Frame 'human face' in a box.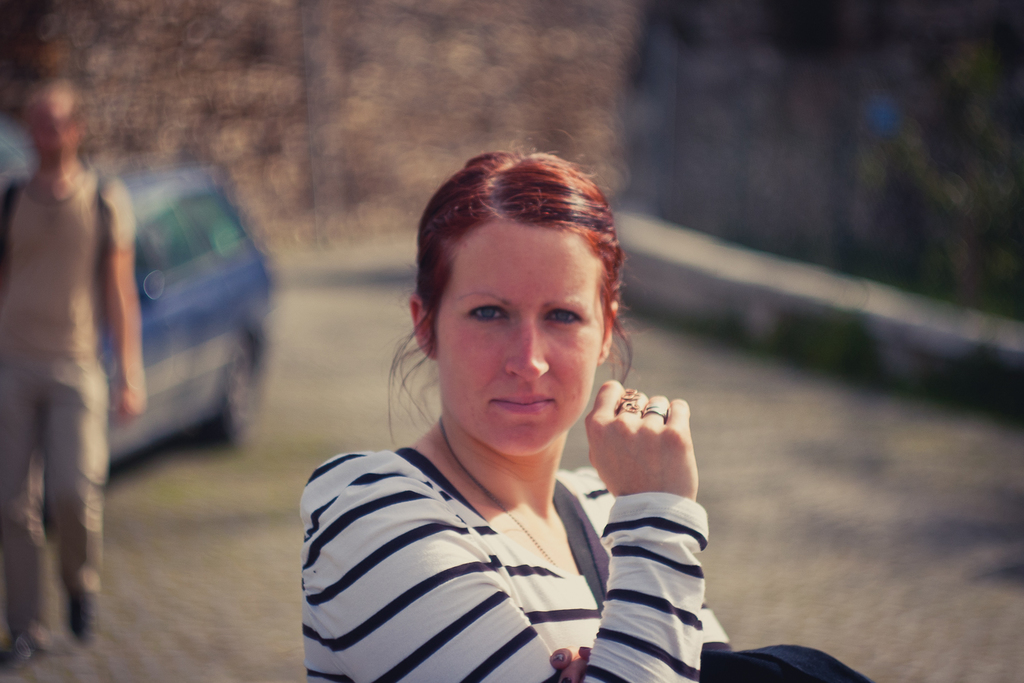
437/218/602/454.
